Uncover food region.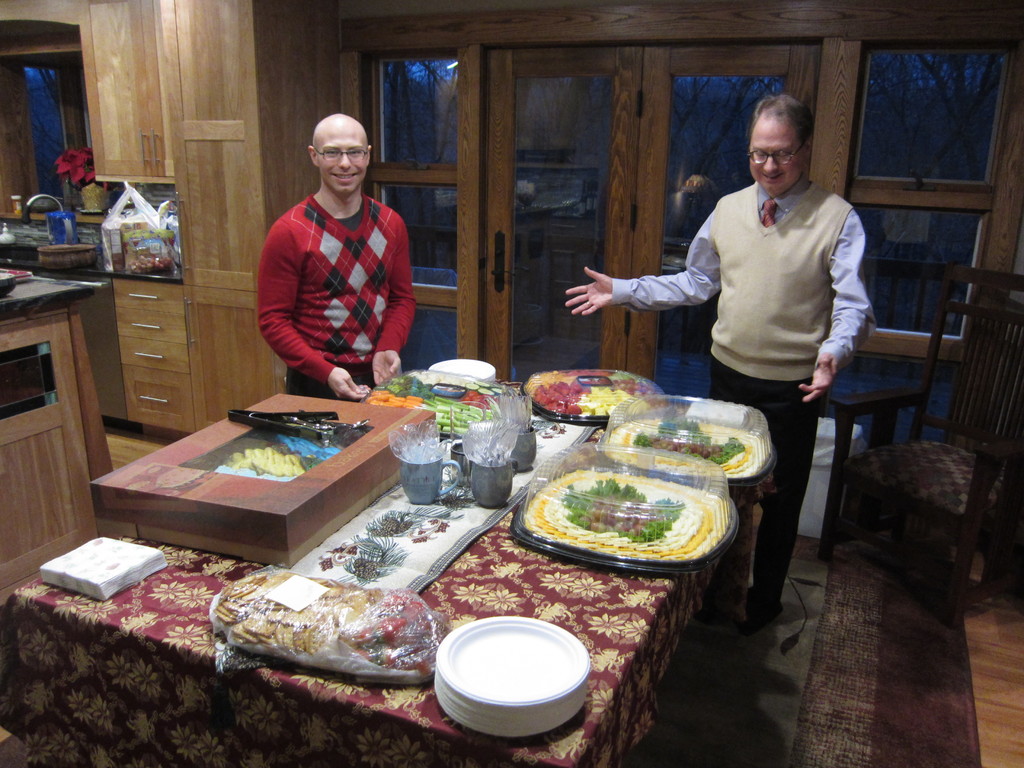
Uncovered: (227, 431, 339, 481).
